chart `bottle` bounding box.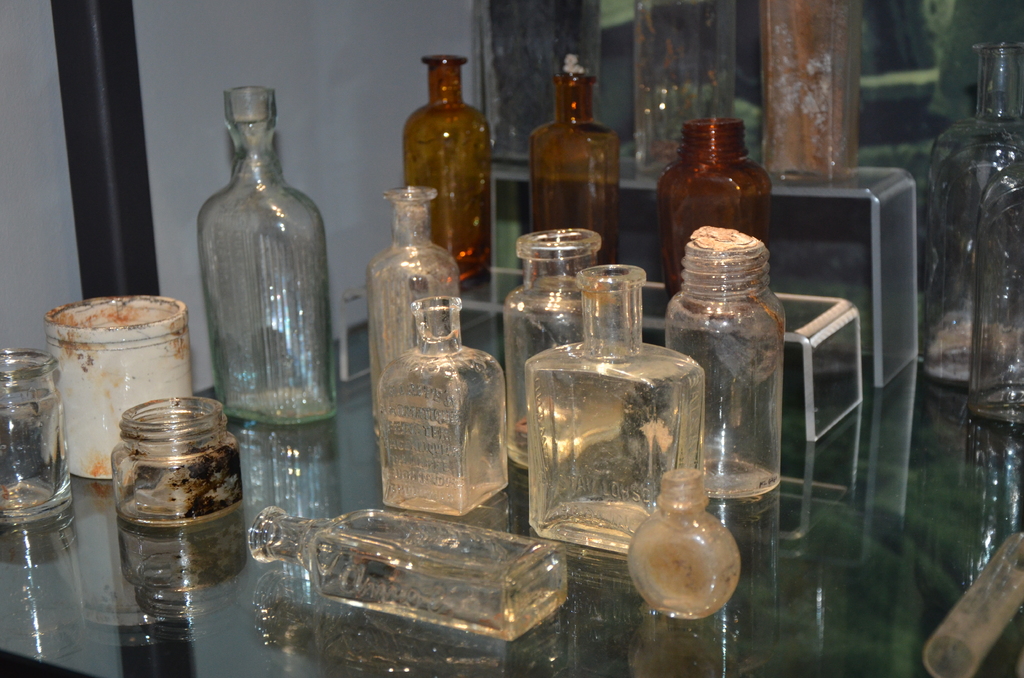
Charted: <region>180, 86, 333, 452</region>.
